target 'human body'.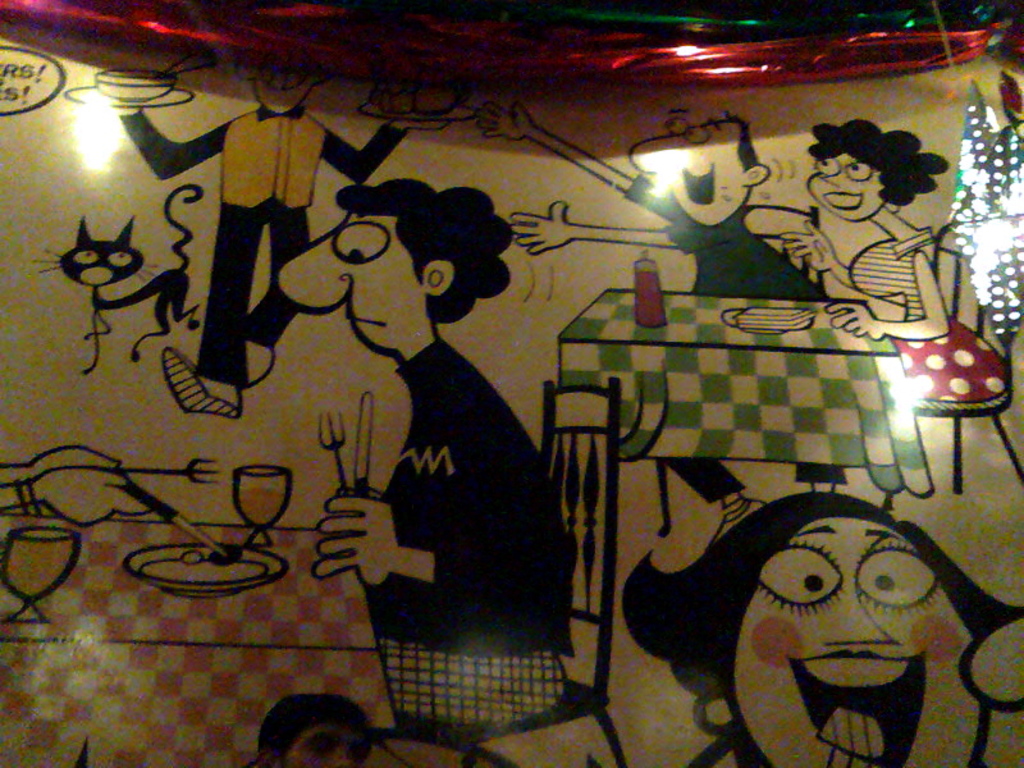
Target region: [109,102,456,413].
